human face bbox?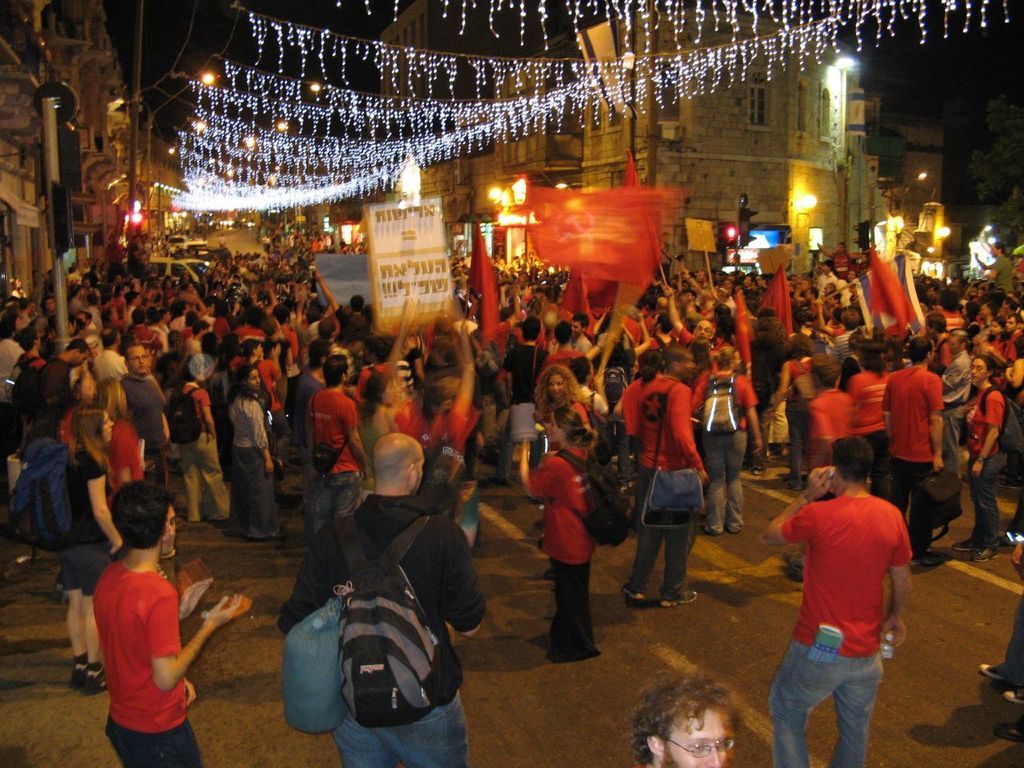
<box>570,318,580,337</box>
